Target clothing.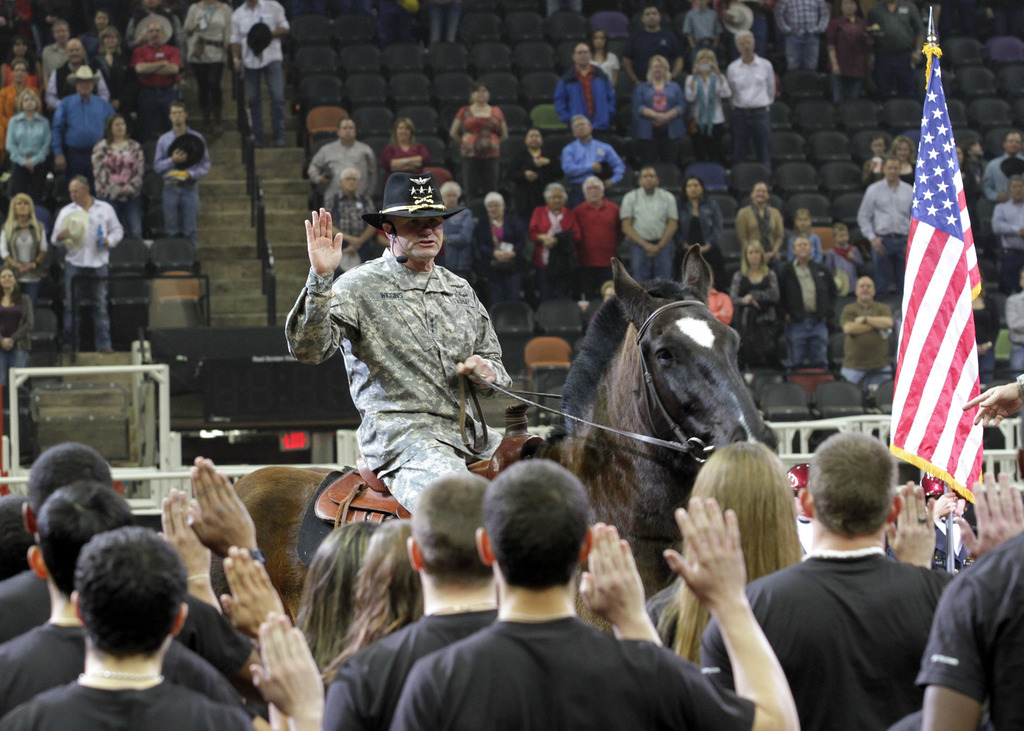
Target region: l=126, t=41, r=186, b=132.
